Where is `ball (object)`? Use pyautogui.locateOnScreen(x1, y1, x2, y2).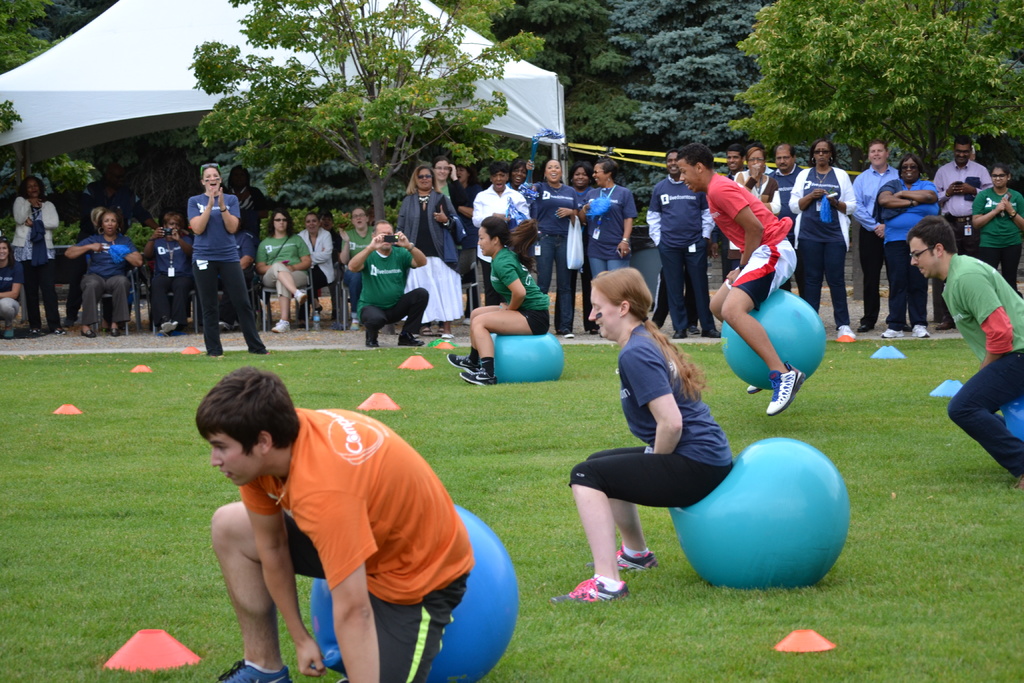
pyautogui.locateOnScreen(1004, 402, 1023, 439).
